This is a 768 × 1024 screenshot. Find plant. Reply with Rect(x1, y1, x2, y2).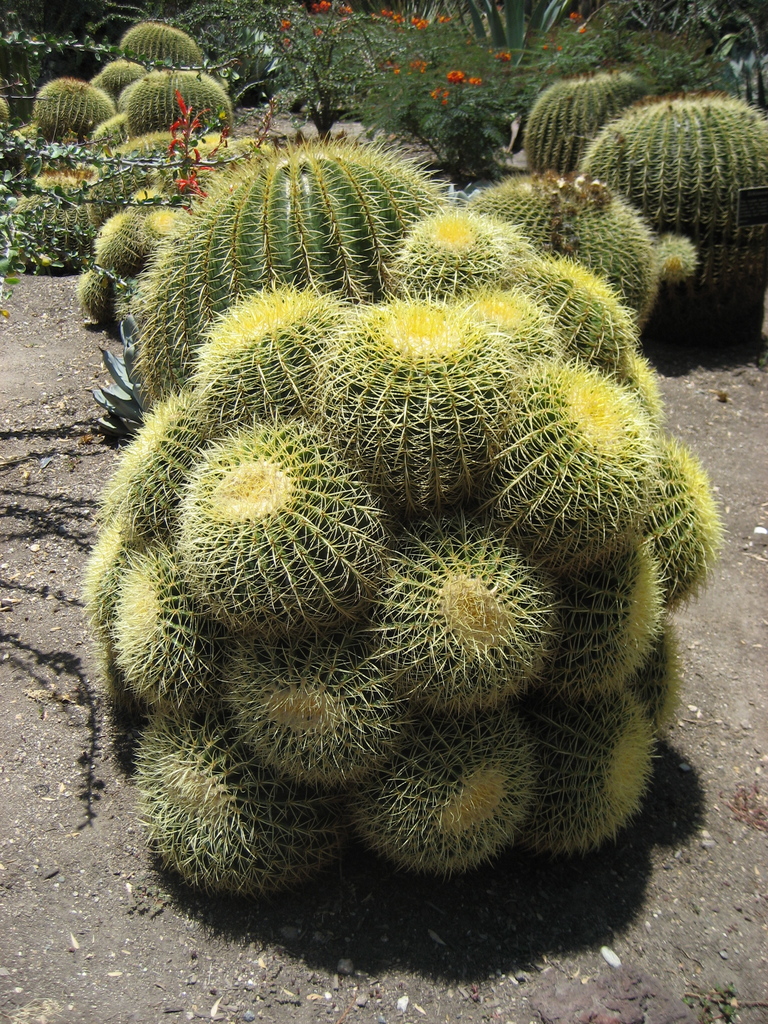
Rect(464, 153, 648, 316).
